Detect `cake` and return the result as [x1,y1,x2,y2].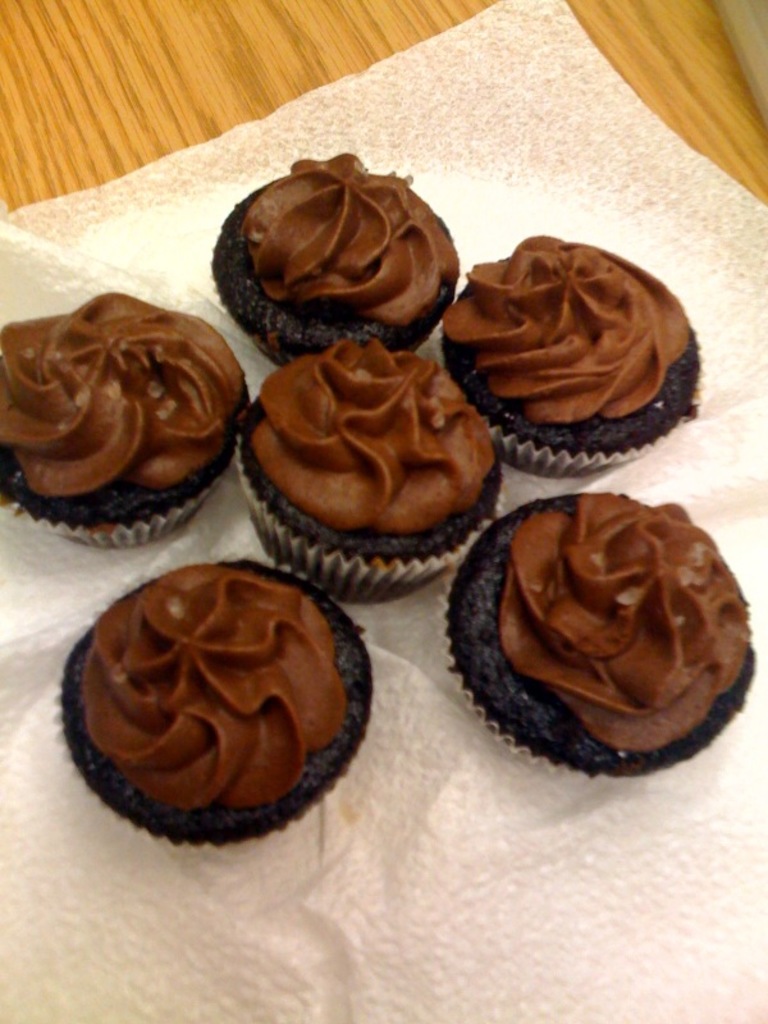
[436,230,703,474].
